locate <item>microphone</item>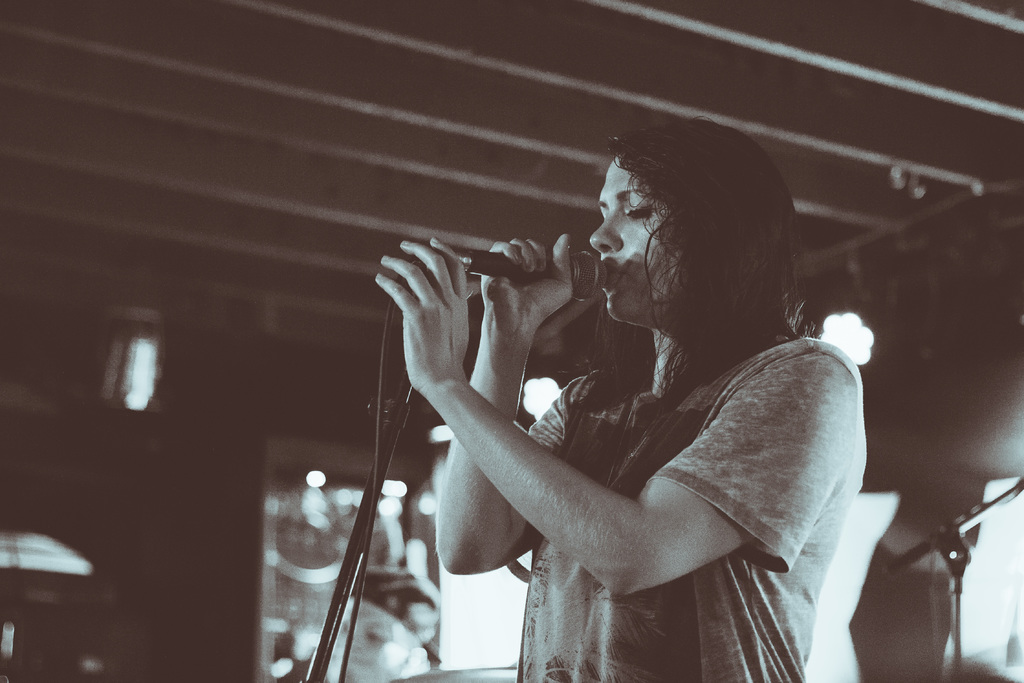
locate(468, 252, 610, 303)
